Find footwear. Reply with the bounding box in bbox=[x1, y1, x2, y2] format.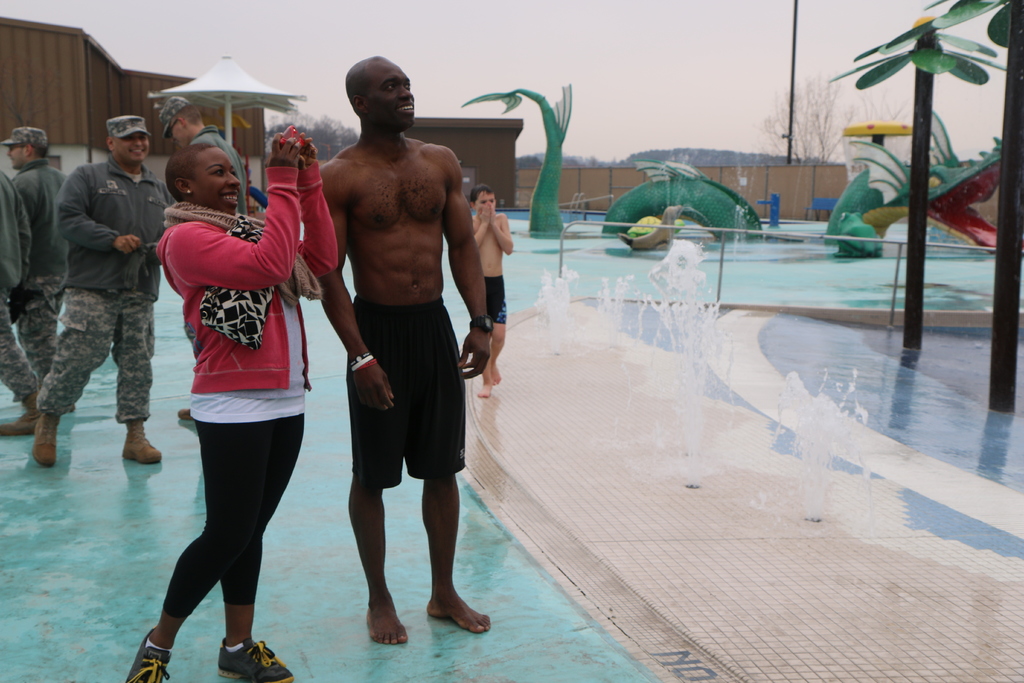
bbox=[121, 418, 162, 462].
